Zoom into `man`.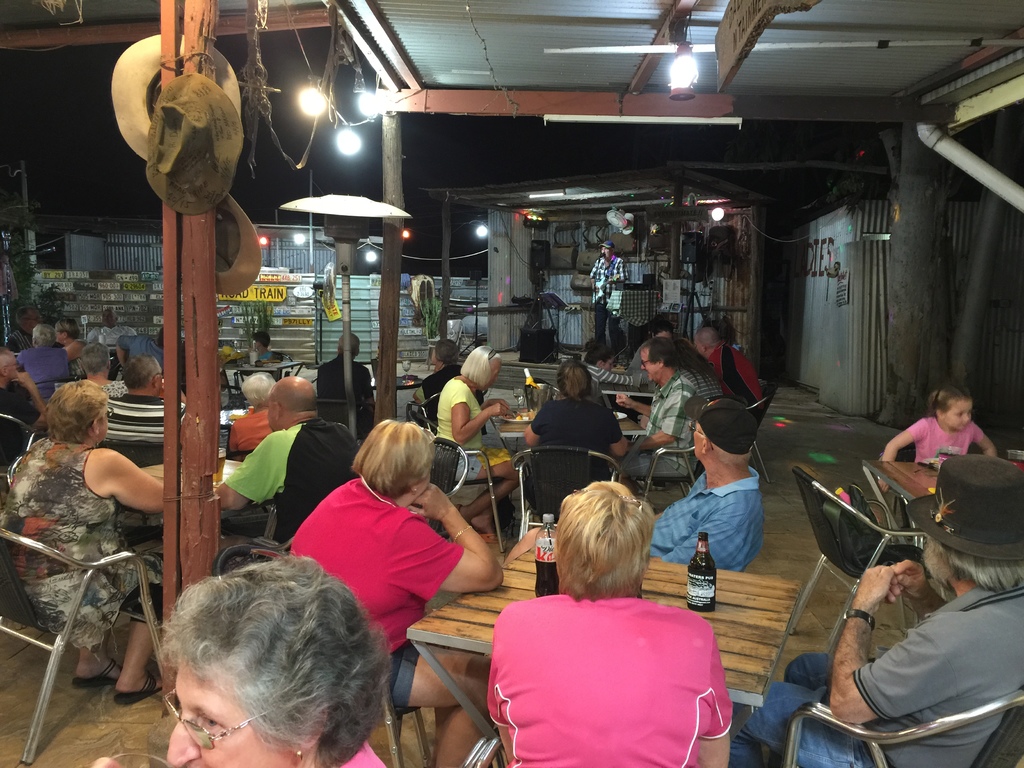
Zoom target: (left=584, top=241, right=627, bottom=356).
